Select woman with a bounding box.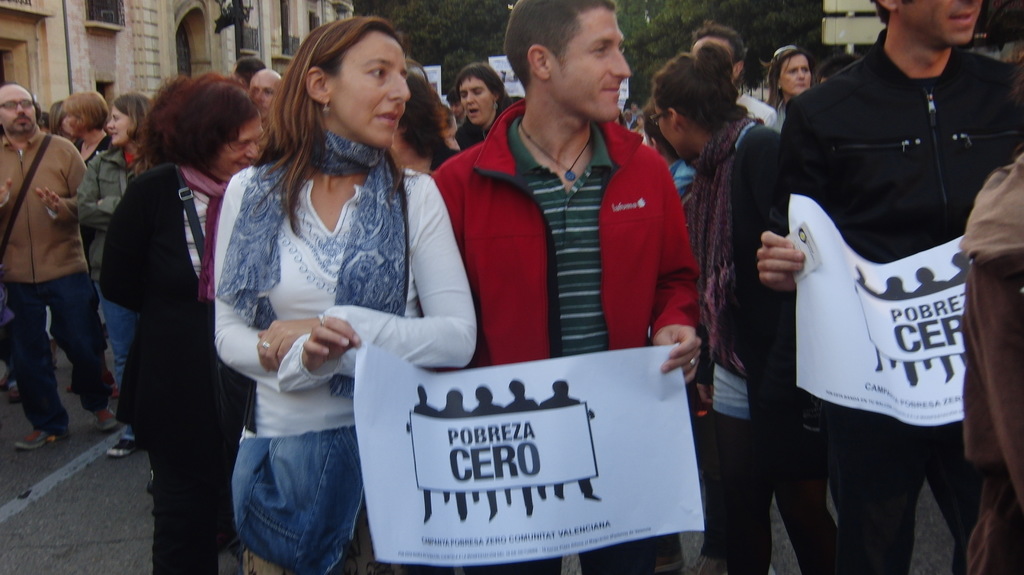
detection(451, 58, 512, 149).
